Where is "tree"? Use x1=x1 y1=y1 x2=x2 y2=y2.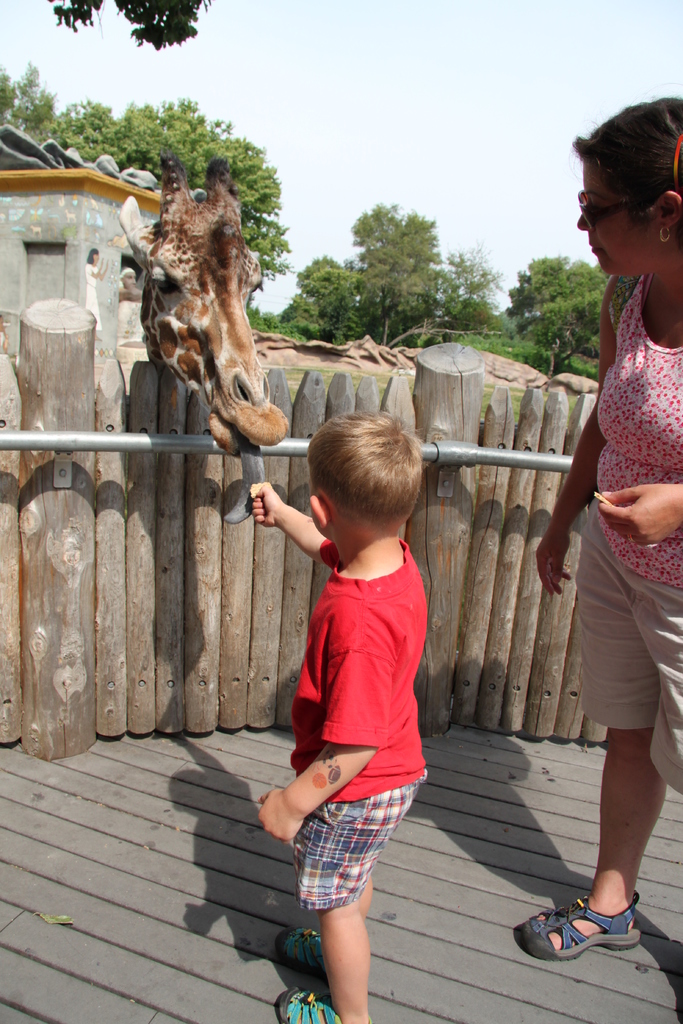
x1=47 y1=0 x2=215 y2=51.
